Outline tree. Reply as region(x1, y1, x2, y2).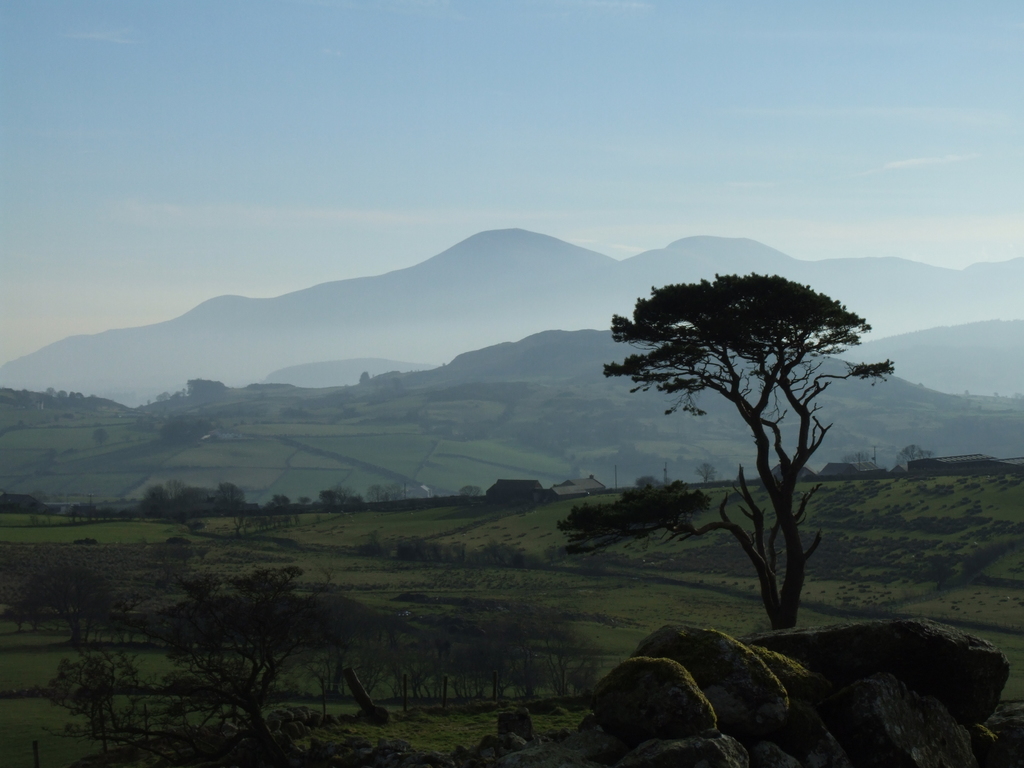
region(460, 481, 484, 499).
